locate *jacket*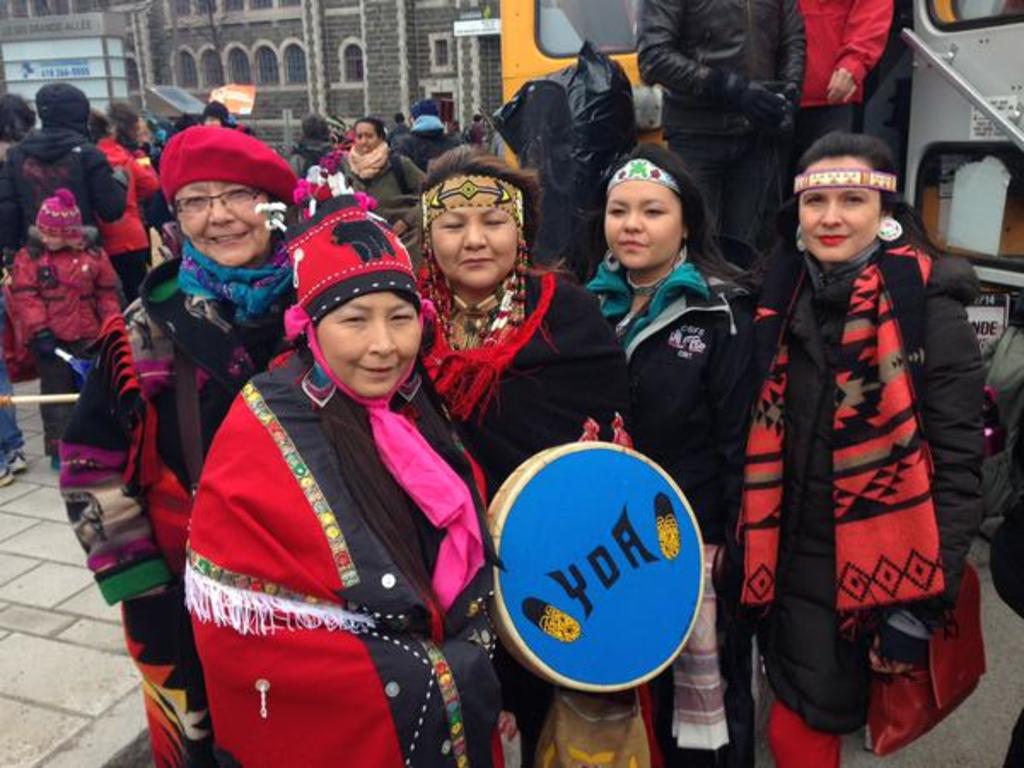
x1=90, y1=138, x2=160, y2=259
